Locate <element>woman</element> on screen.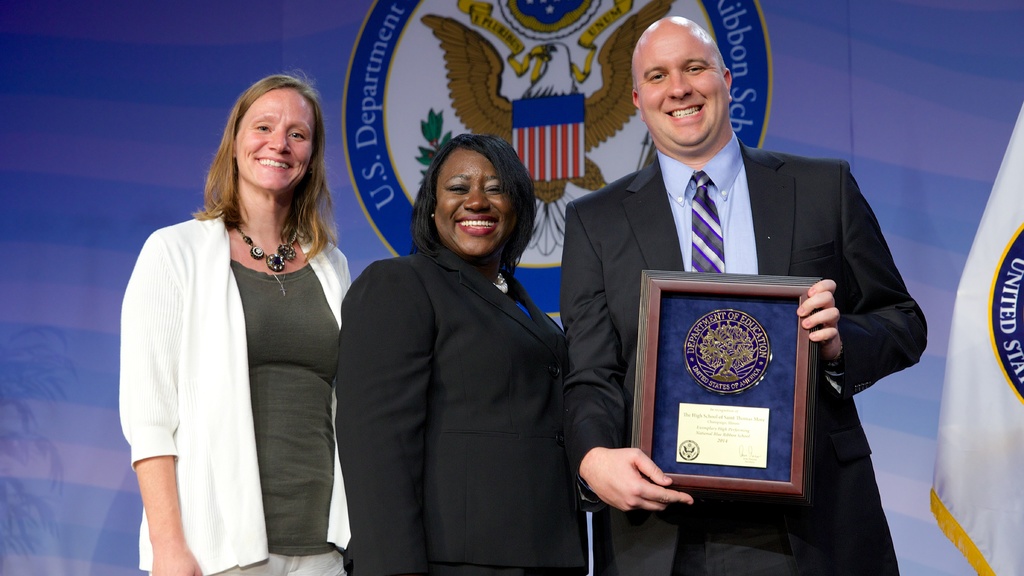
On screen at 116:70:353:575.
